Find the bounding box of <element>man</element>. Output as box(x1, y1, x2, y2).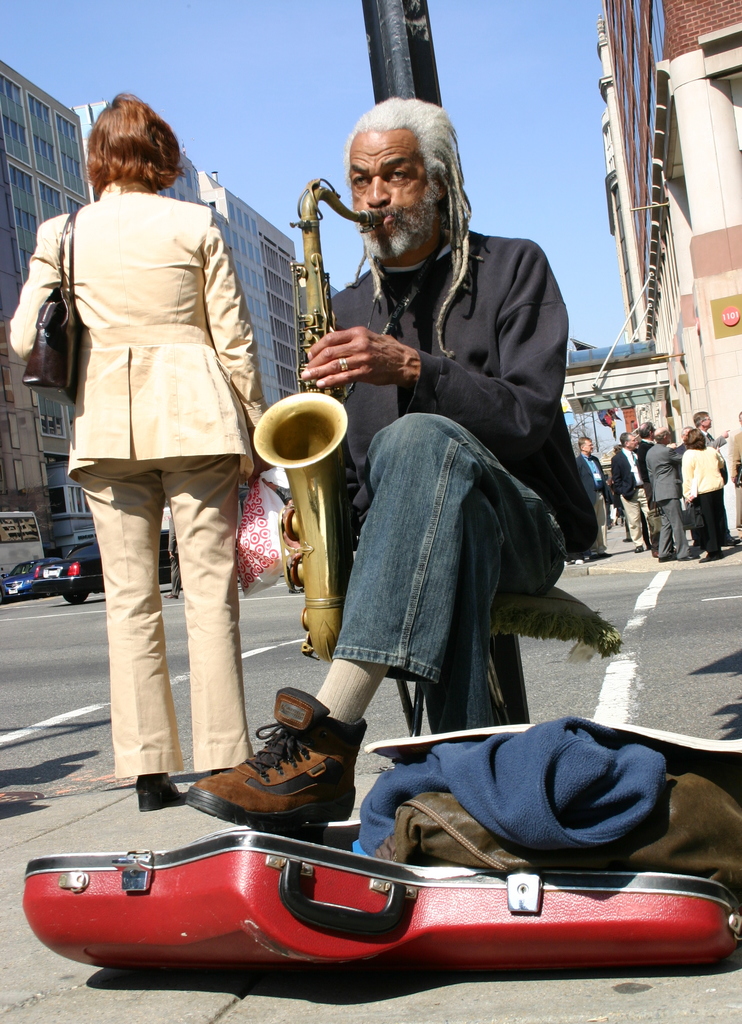
box(573, 429, 620, 567).
